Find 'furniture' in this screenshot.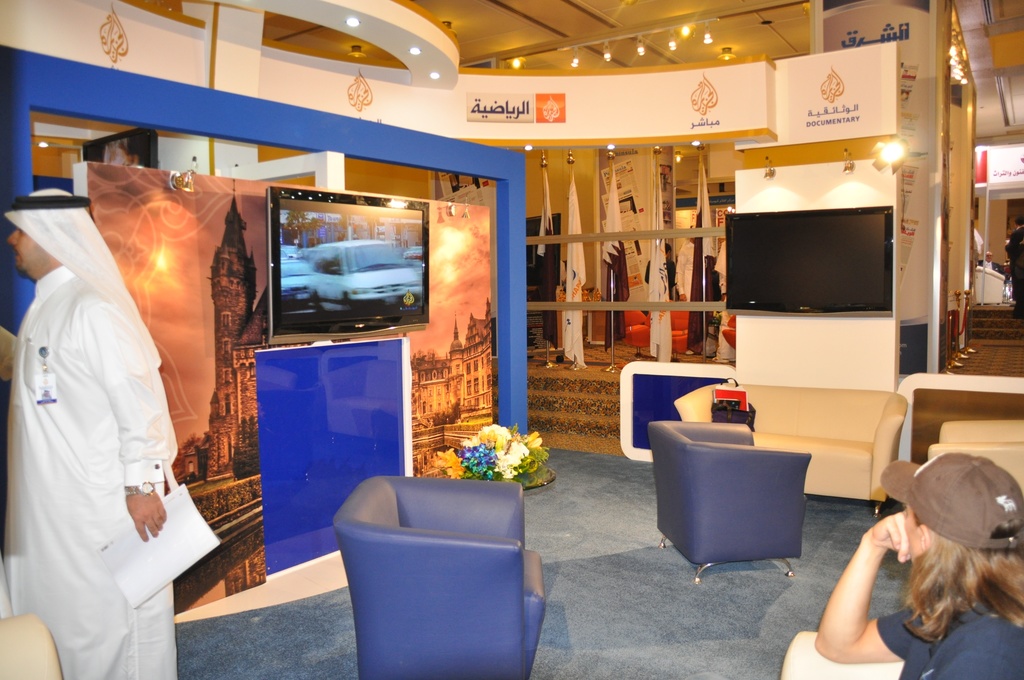
The bounding box for 'furniture' is [left=673, top=391, right=904, bottom=513].
